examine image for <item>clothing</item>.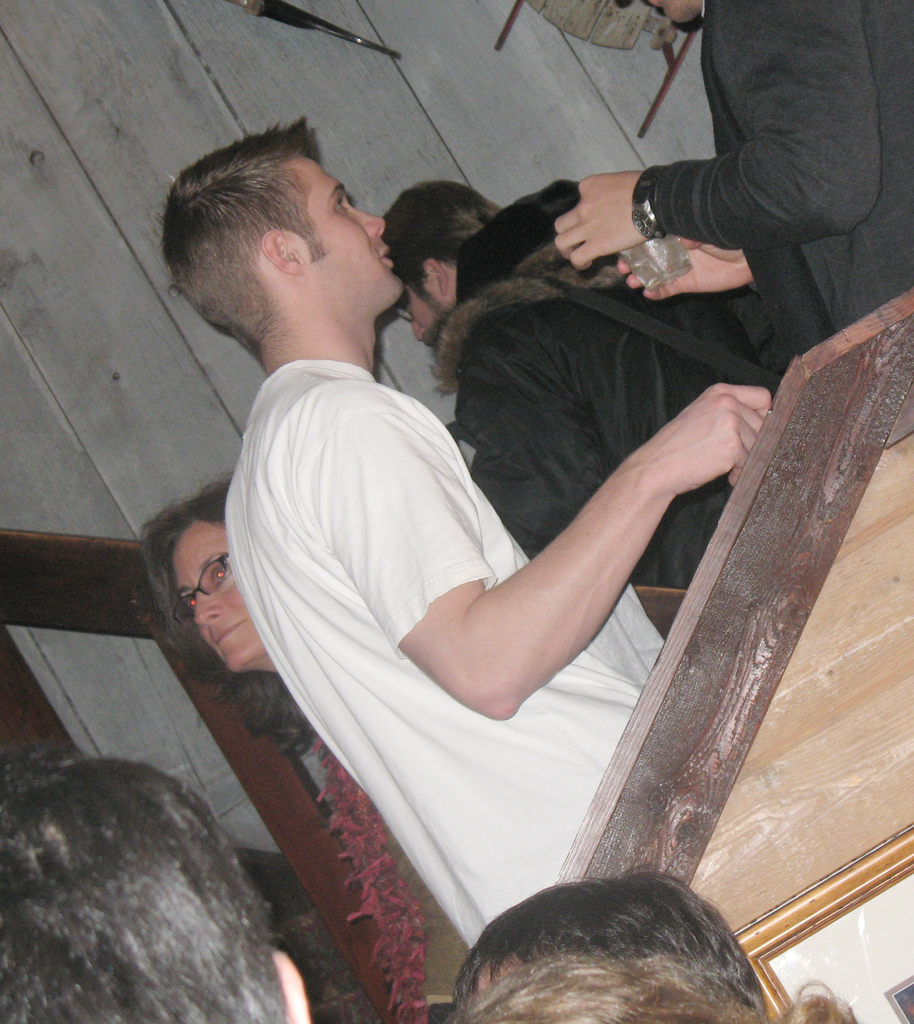
Examination result: x1=374, y1=811, x2=474, y2=1023.
